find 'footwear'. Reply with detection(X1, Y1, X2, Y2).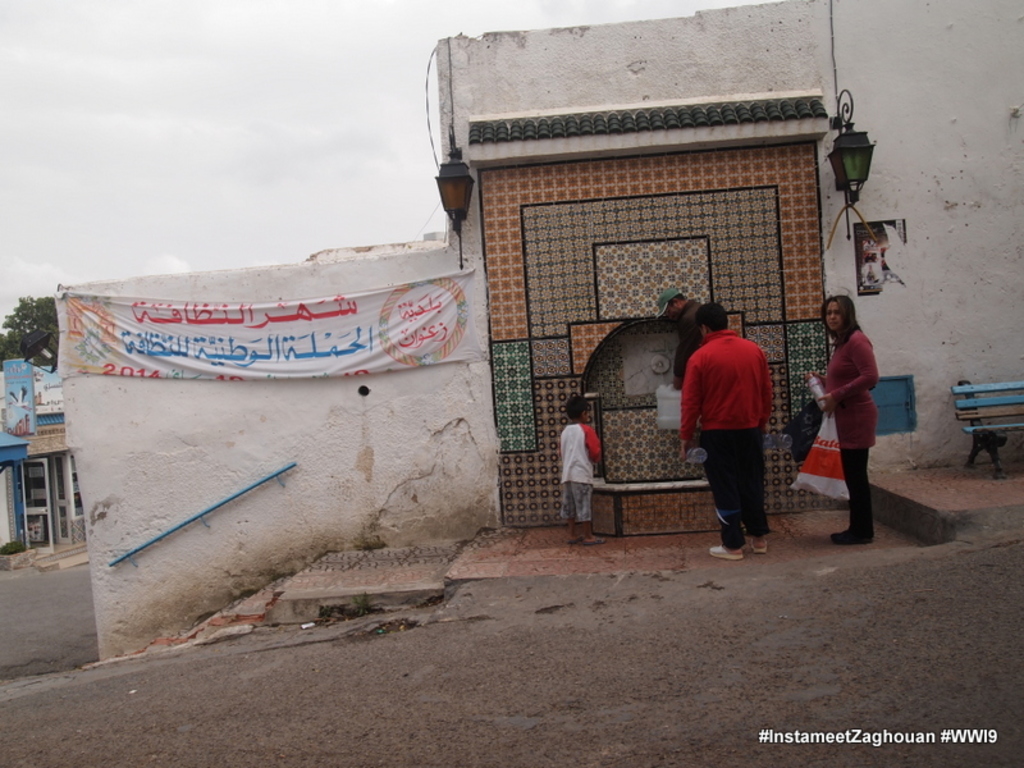
detection(750, 529, 765, 552).
